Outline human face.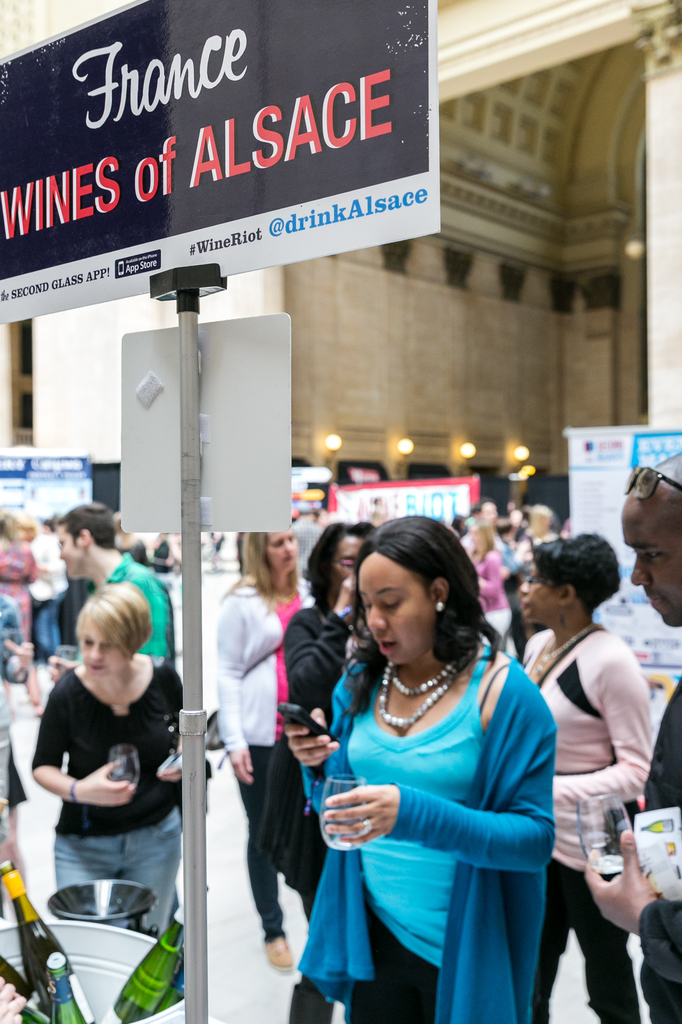
Outline: crop(264, 522, 296, 567).
